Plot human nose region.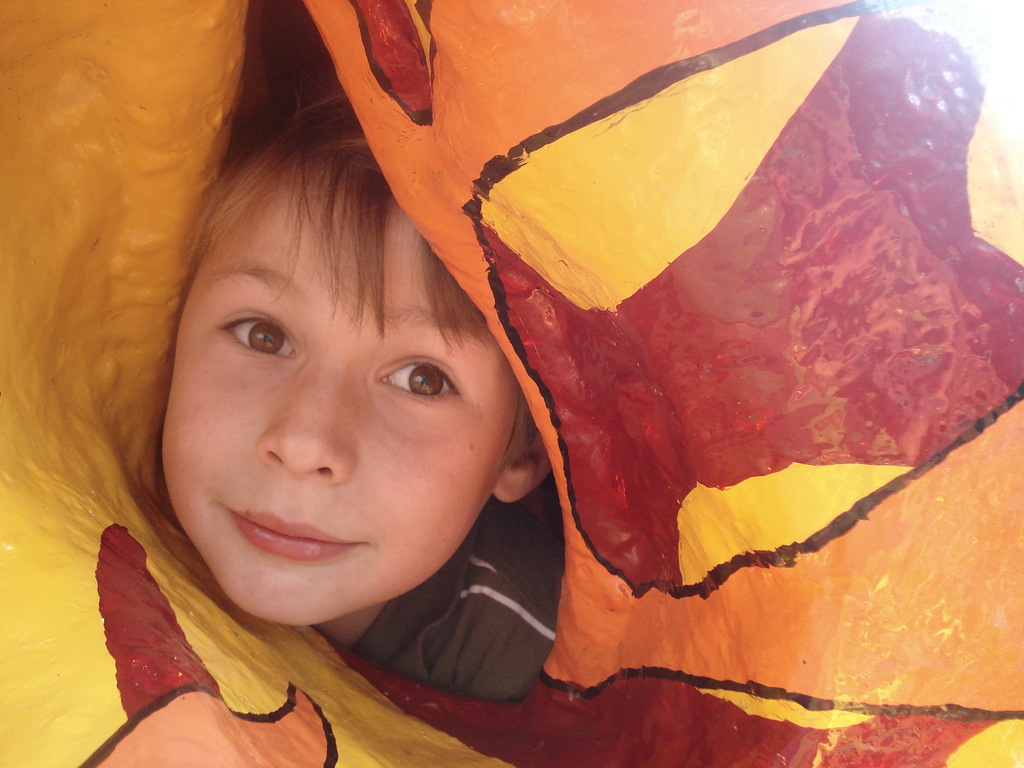
Plotted at rect(257, 356, 346, 482).
